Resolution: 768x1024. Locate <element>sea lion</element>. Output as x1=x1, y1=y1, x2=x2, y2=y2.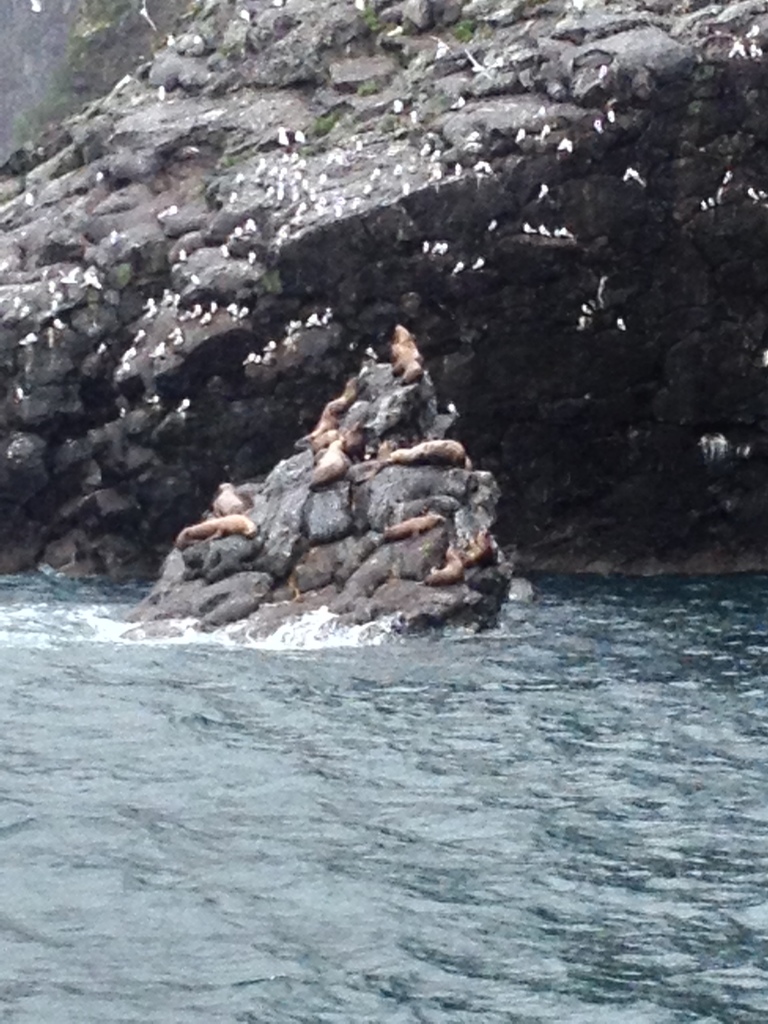
x1=188, y1=512, x2=260, y2=550.
